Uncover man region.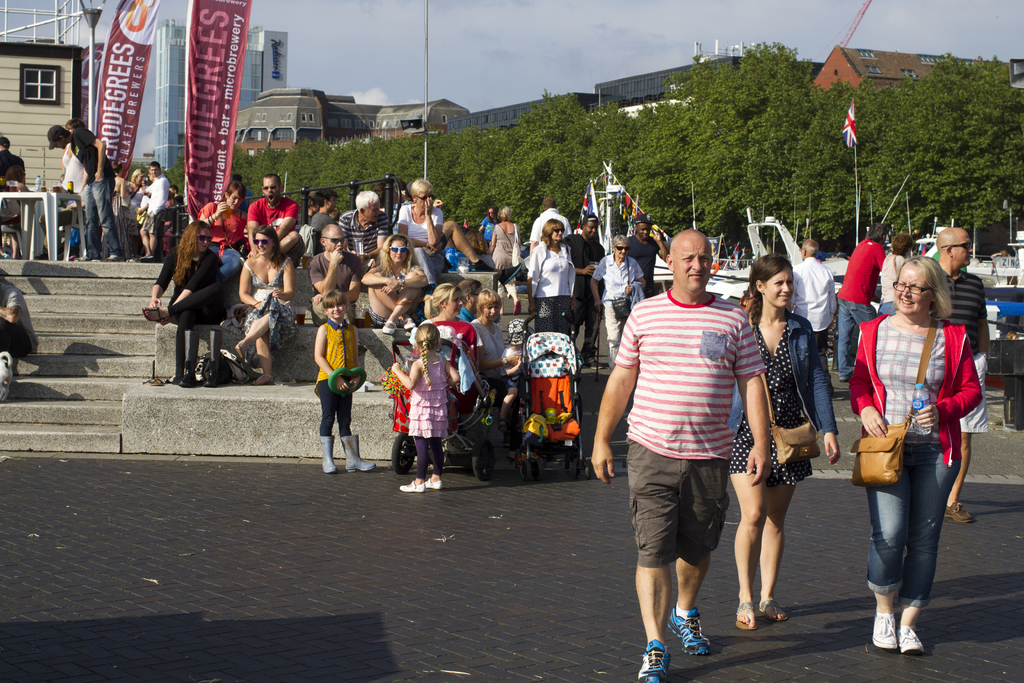
Uncovered: l=529, t=195, r=572, b=254.
